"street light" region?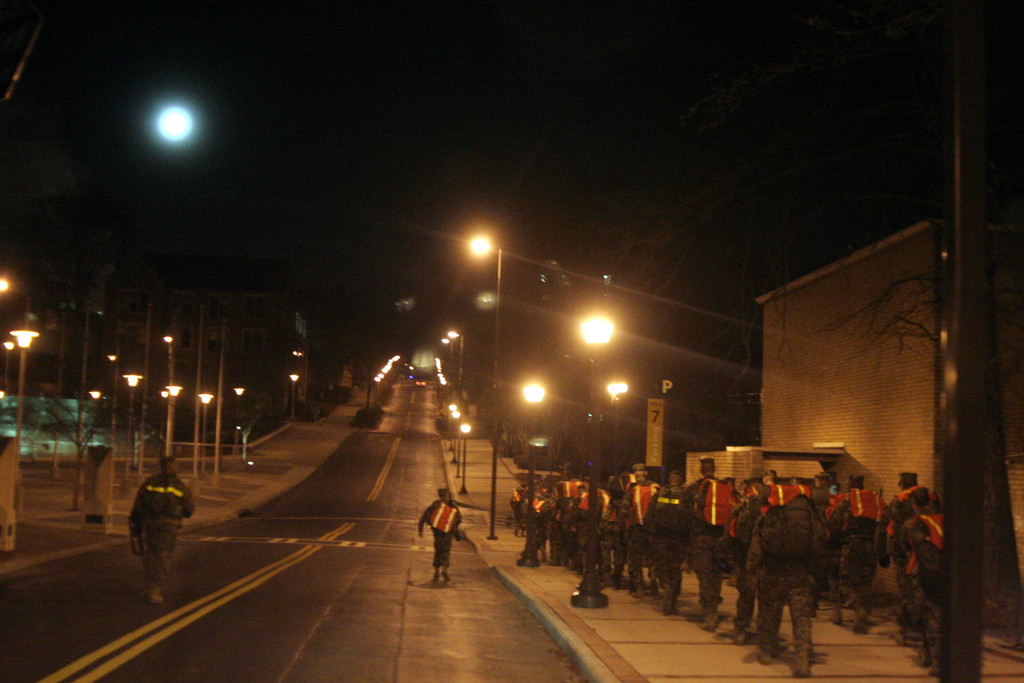
locate(163, 383, 184, 457)
